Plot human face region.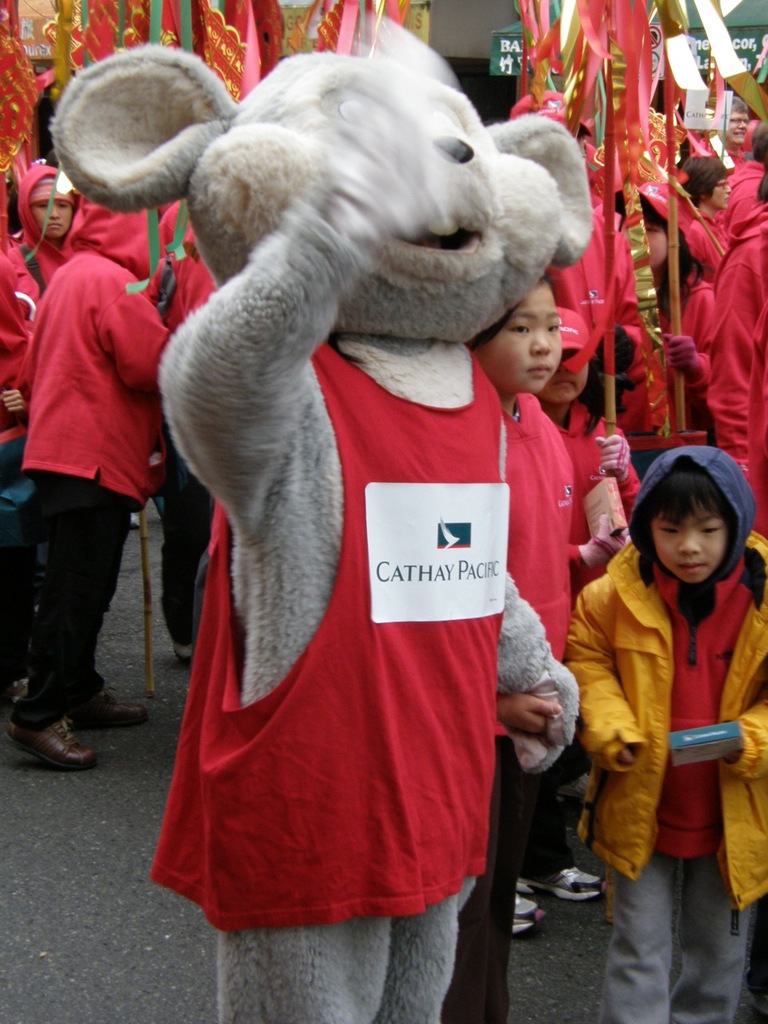
Plotted at detection(31, 198, 75, 234).
